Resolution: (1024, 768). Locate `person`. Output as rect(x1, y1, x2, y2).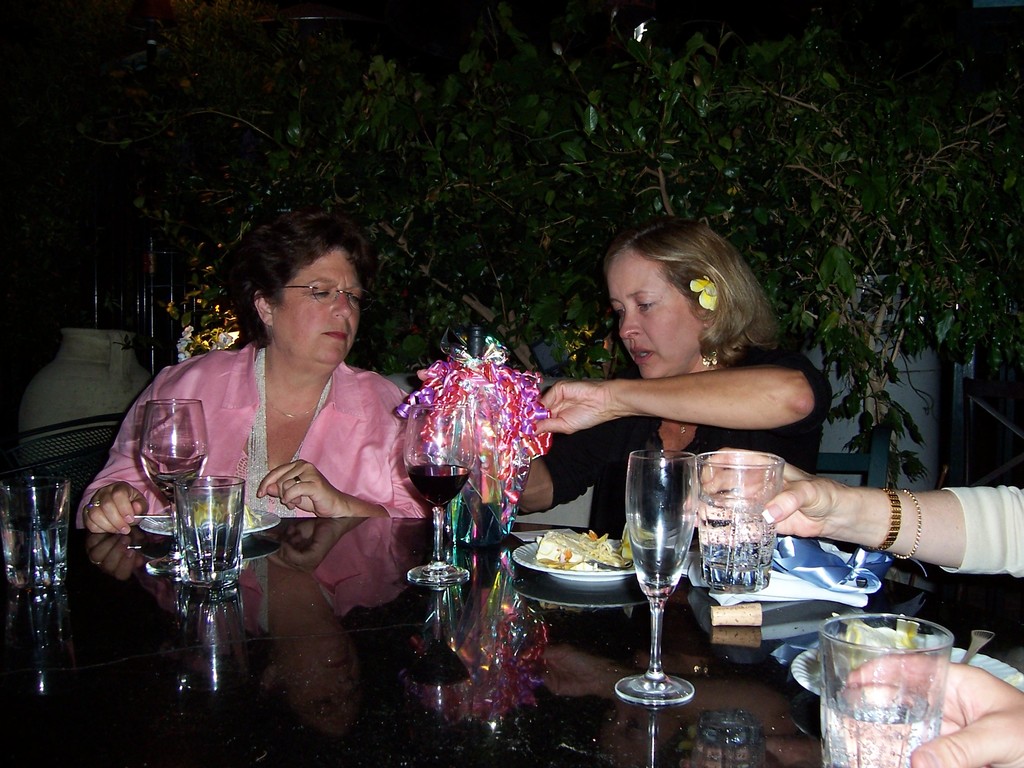
rect(841, 648, 1023, 767).
